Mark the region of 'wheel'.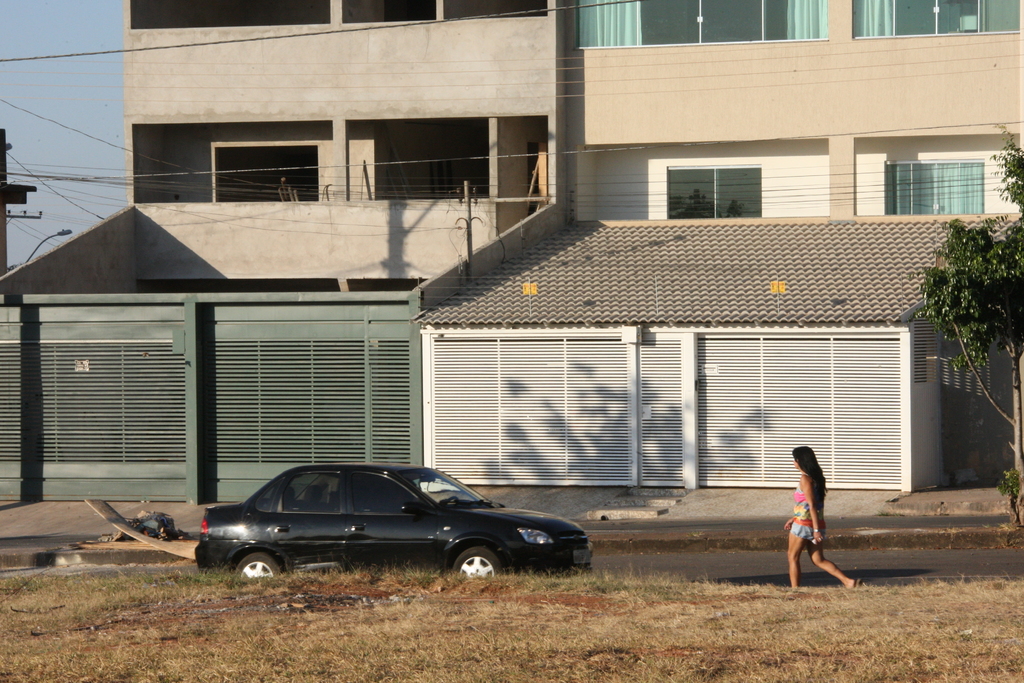
Region: [435,544,508,593].
